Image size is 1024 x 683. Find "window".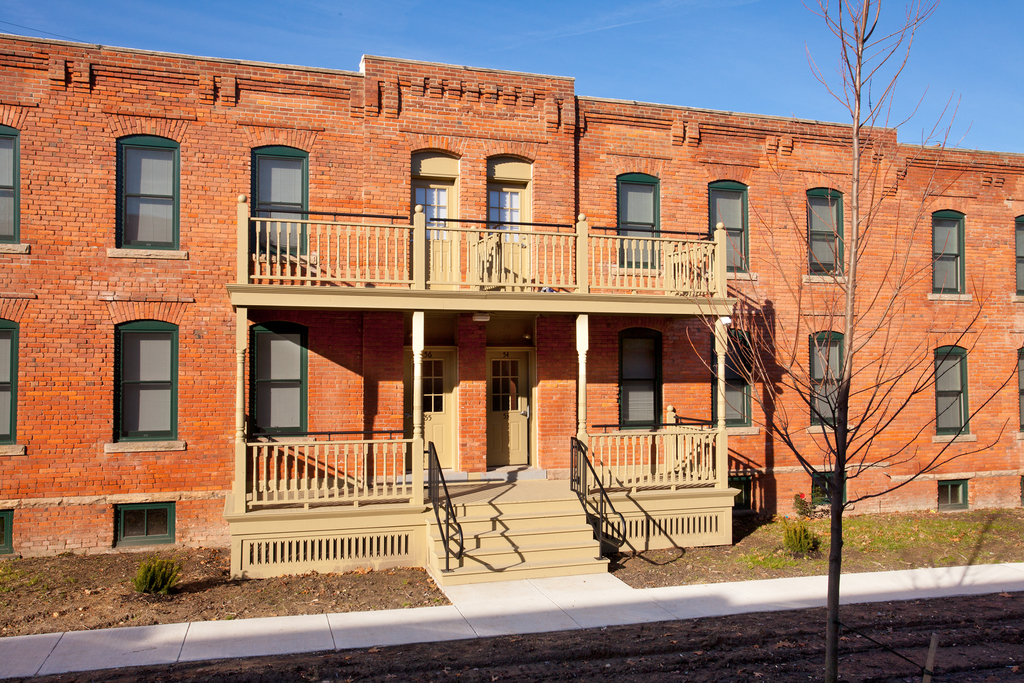
<region>247, 324, 306, 447</region>.
